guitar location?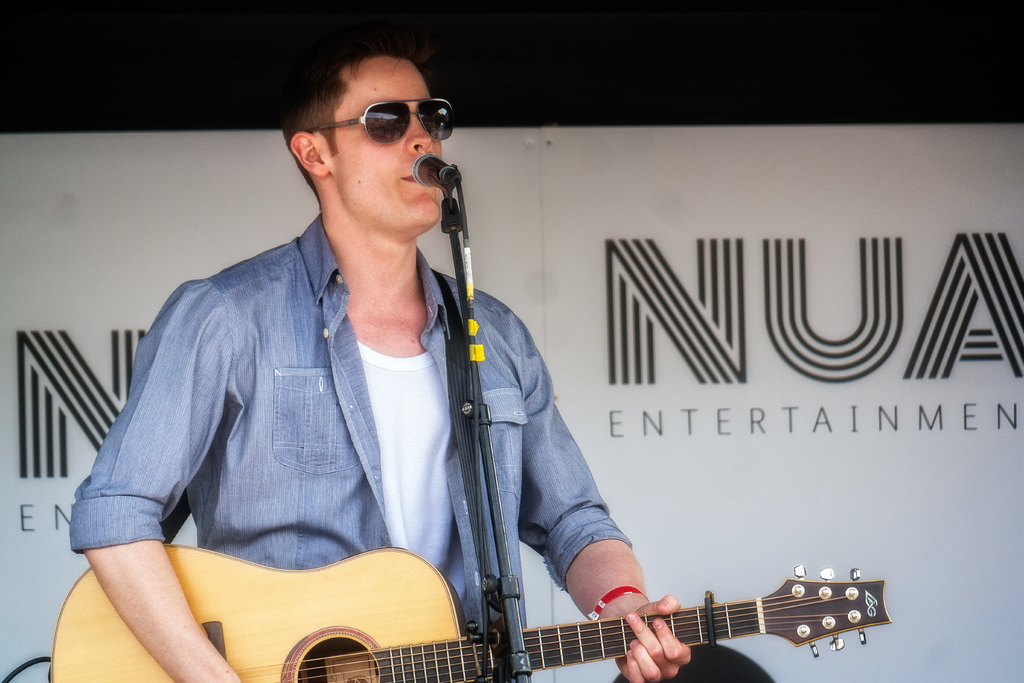
Rect(45, 542, 897, 682)
